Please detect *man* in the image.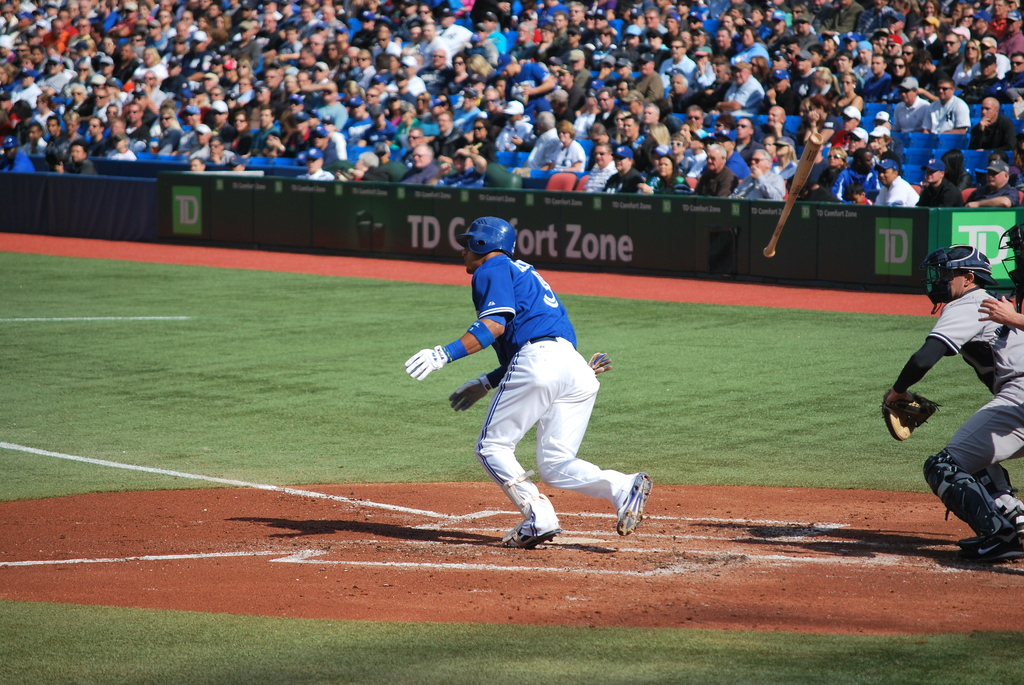
left=254, top=107, right=275, bottom=138.
